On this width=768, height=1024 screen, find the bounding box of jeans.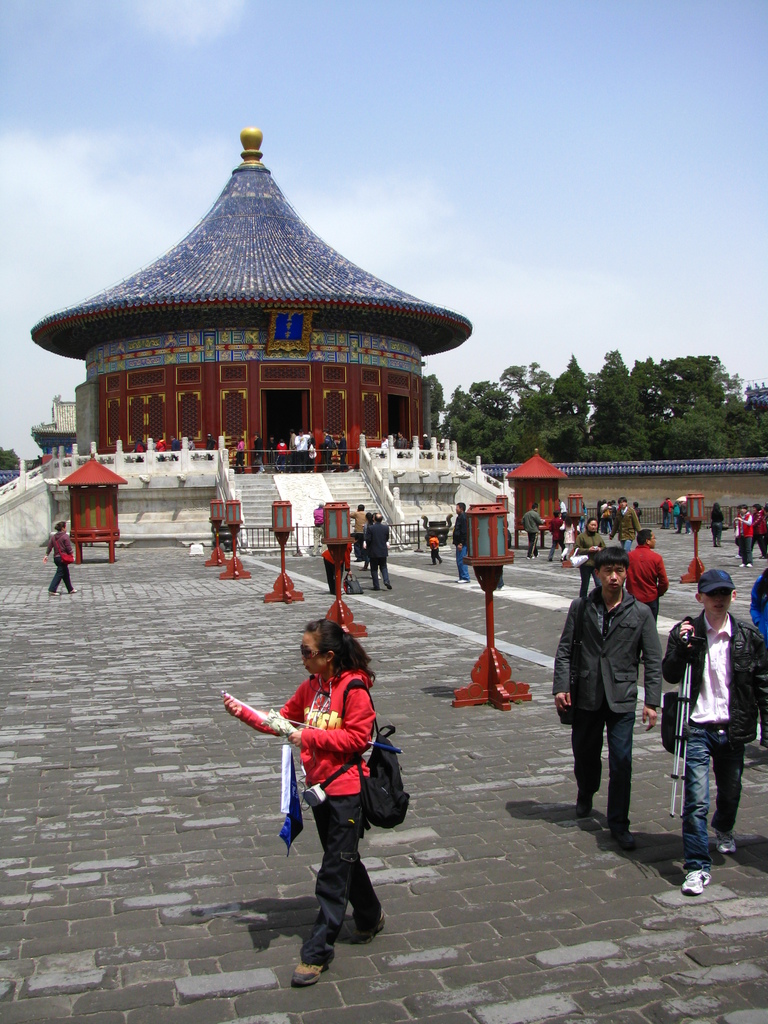
Bounding box: rect(234, 451, 243, 469).
